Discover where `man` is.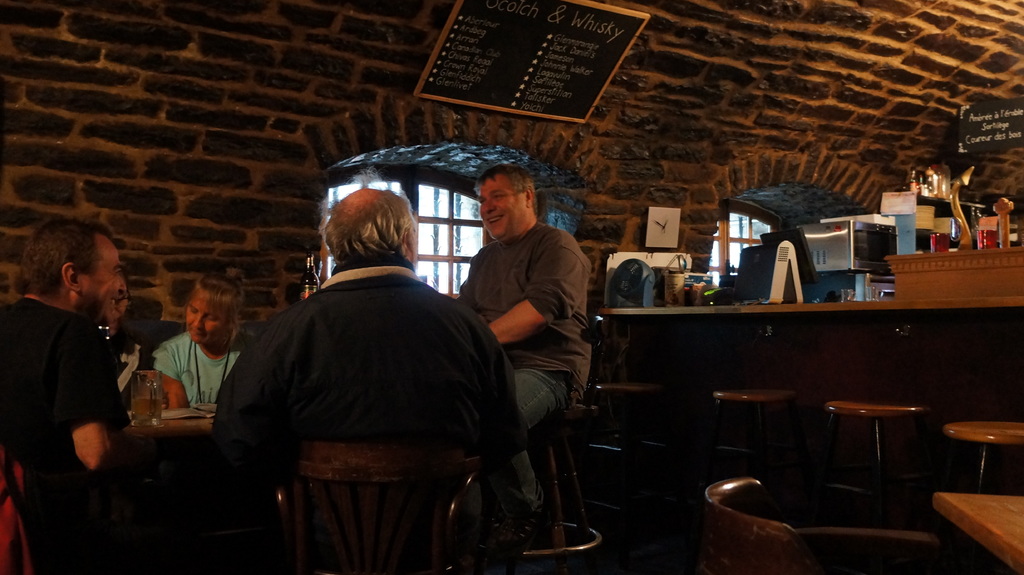
Discovered at [204, 198, 509, 574].
